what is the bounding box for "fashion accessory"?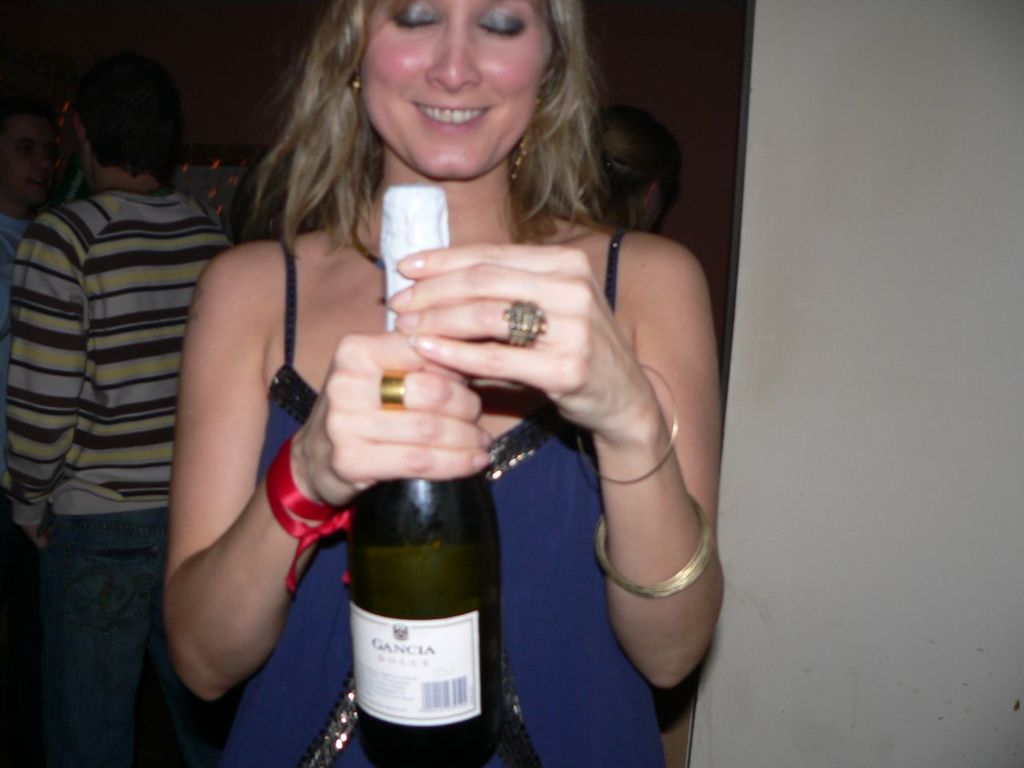
box(589, 502, 714, 606).
